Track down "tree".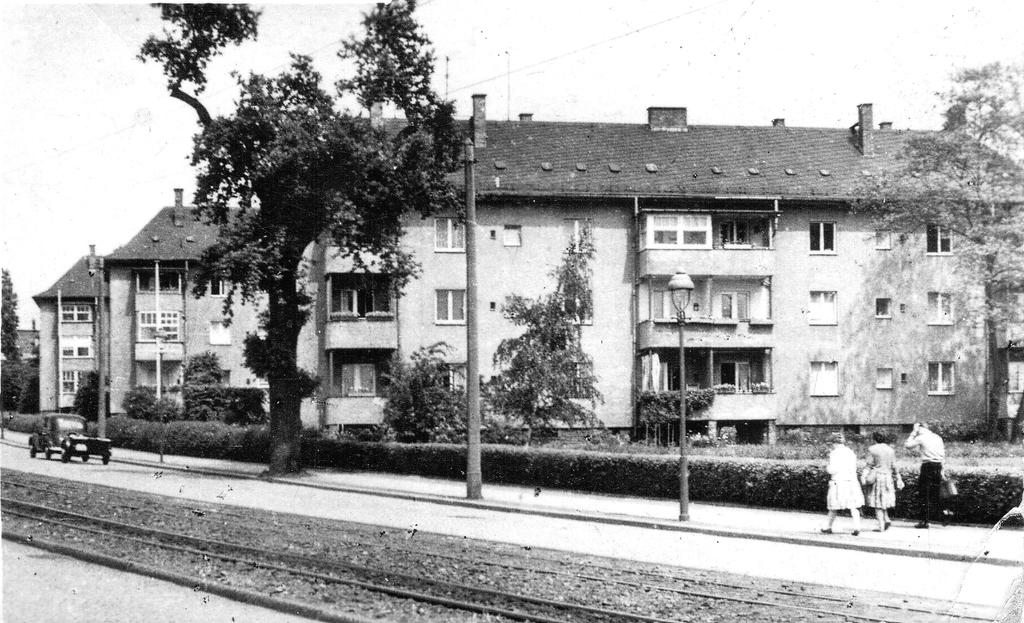
Tracked to left=474, top=229, right=596, bottom=444.
